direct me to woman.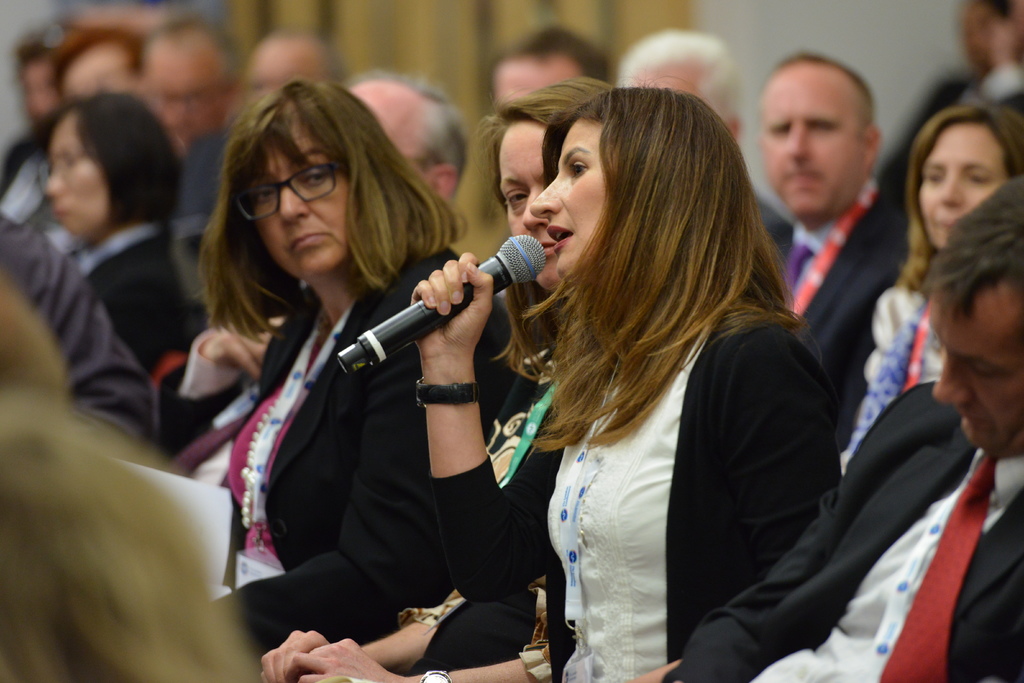
Direction: Rect(262, 85, 609, 682).
